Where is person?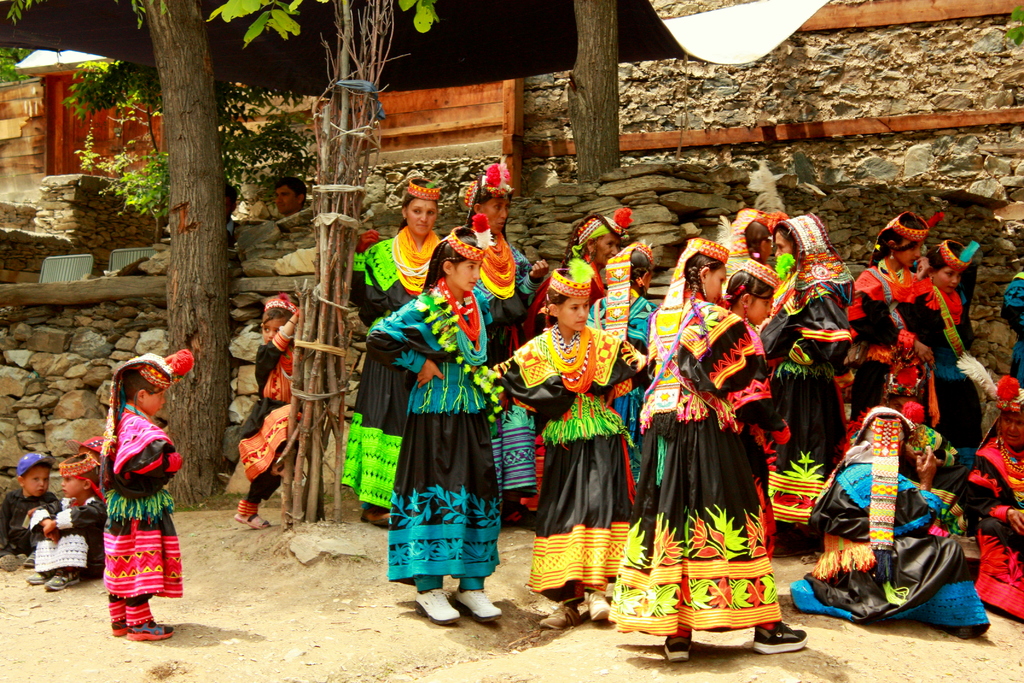
{"x1": 534, "y1": 209, "x2": 620, "y2": 289}.
